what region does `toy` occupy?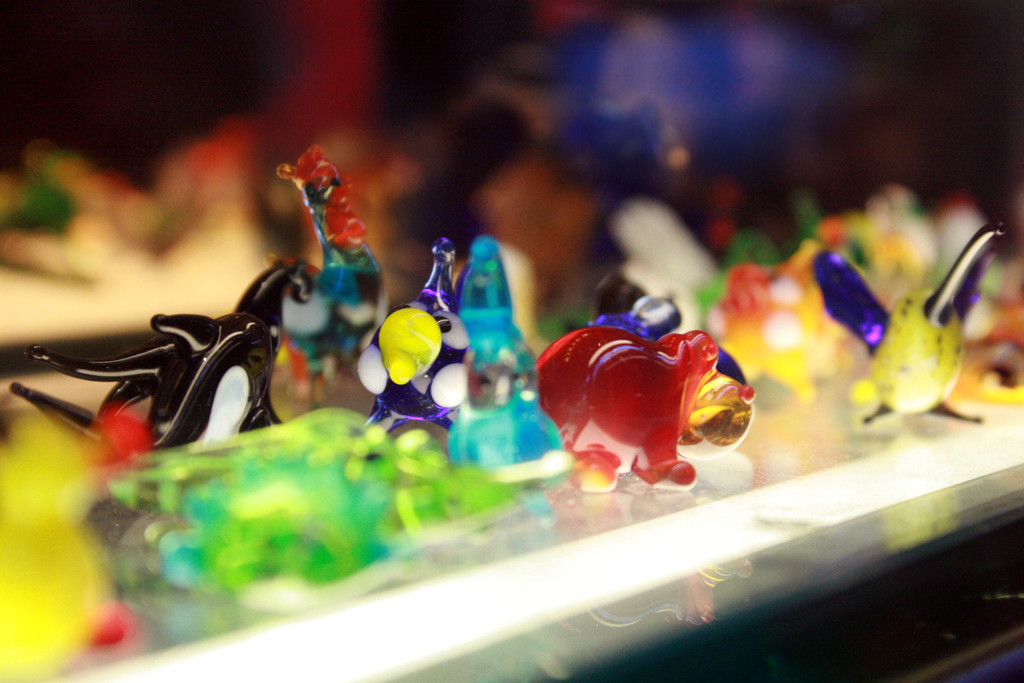
box(9, 263, 317, 462).
